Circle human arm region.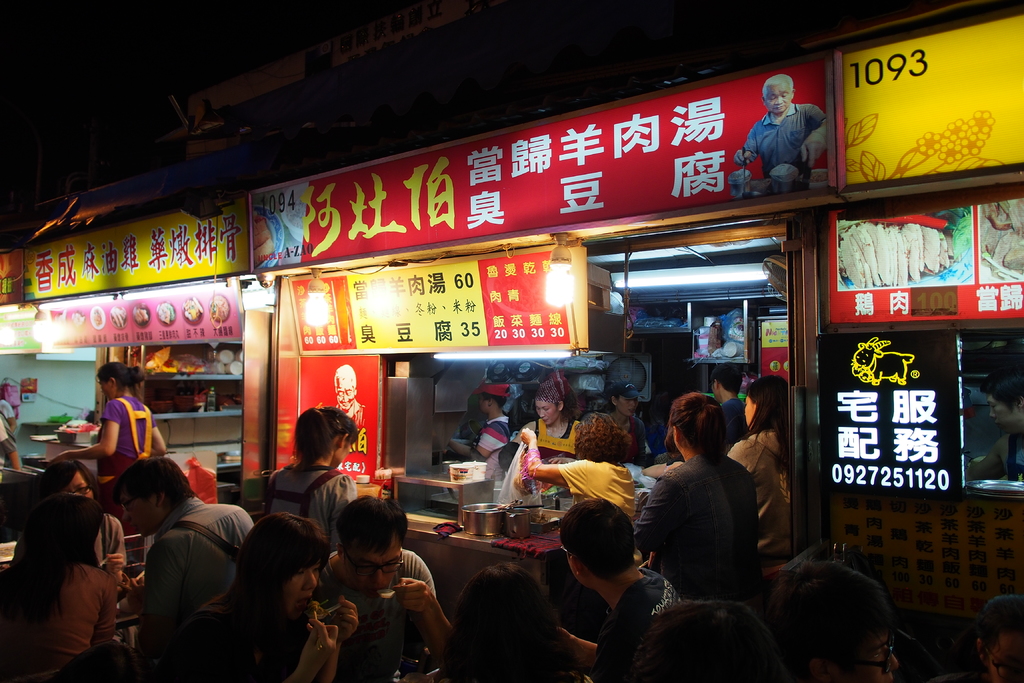
Region: 435,419,508,461.
